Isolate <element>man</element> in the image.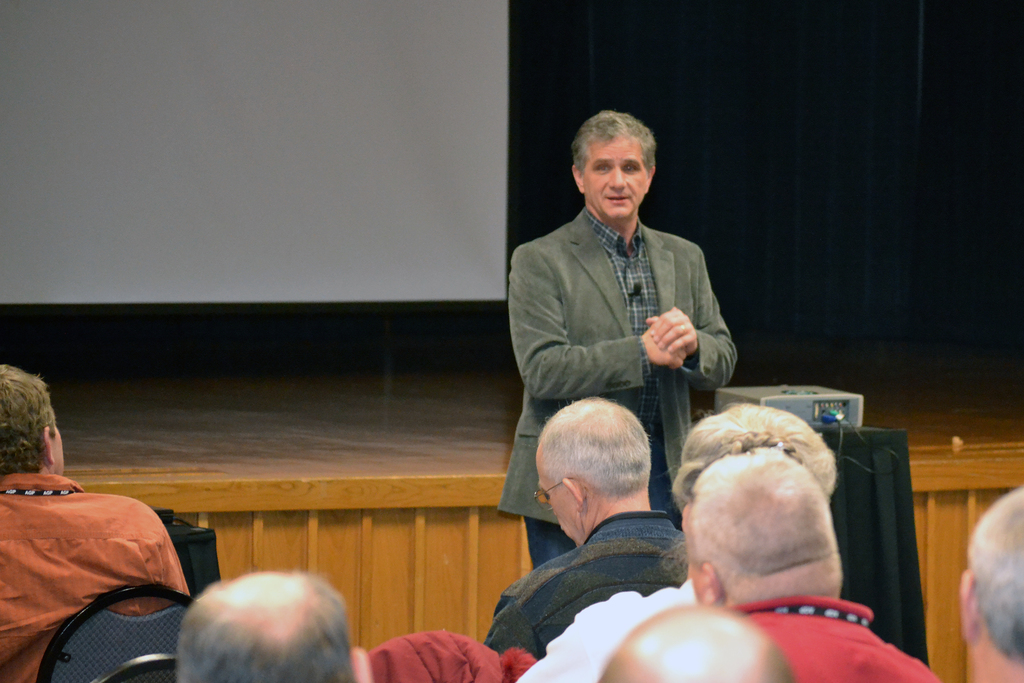
Isolated region: locate(595, 602, 798, 682).
